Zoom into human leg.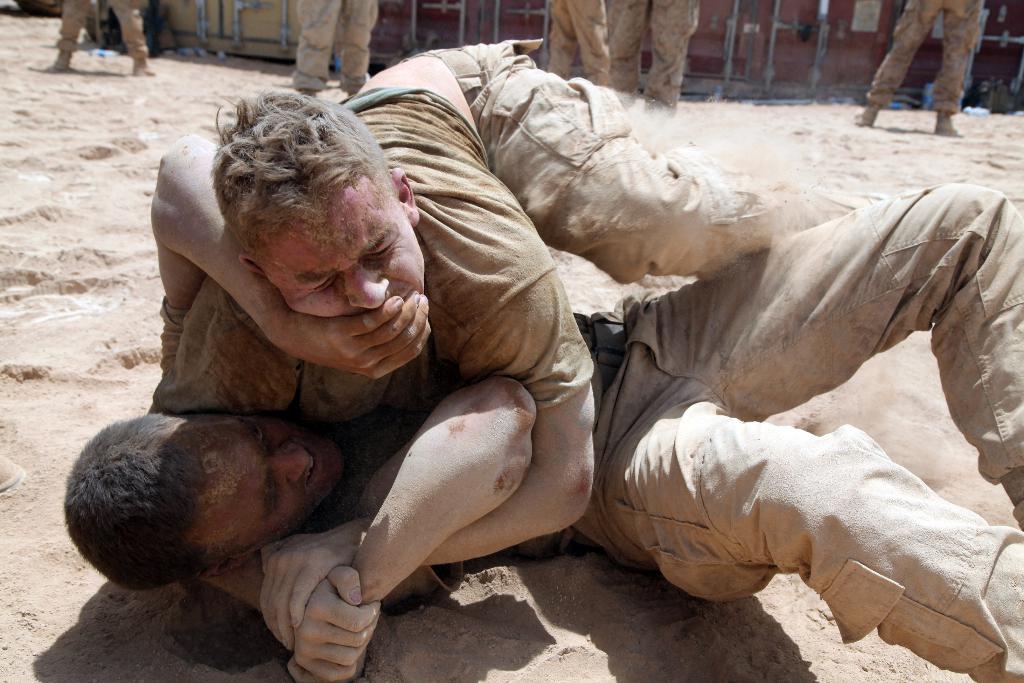
Zoom target: left=652, top=4, right=692, bottom=104.
